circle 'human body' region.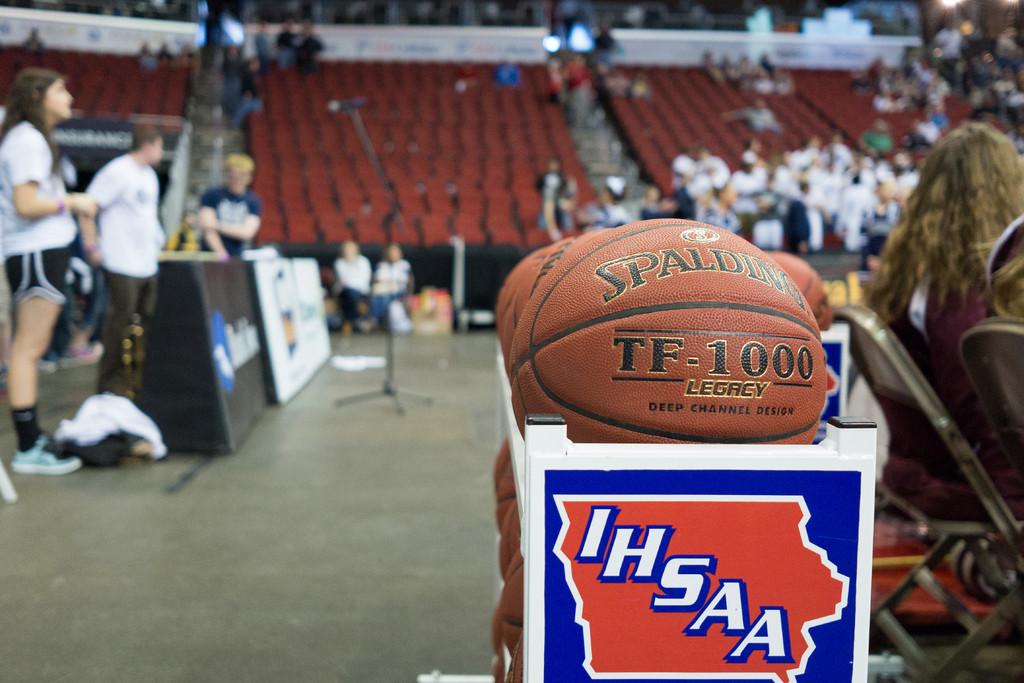
Region: <box>0,67,103,474</box>.
